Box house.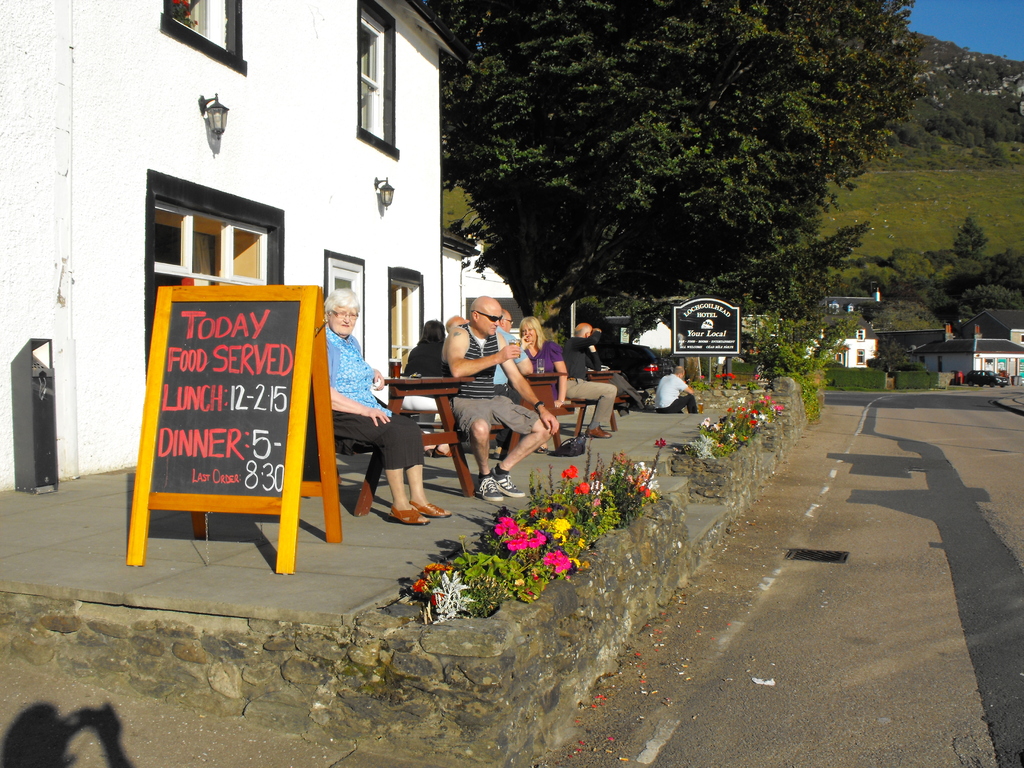
bbox=[831, 330, 886, 372].
